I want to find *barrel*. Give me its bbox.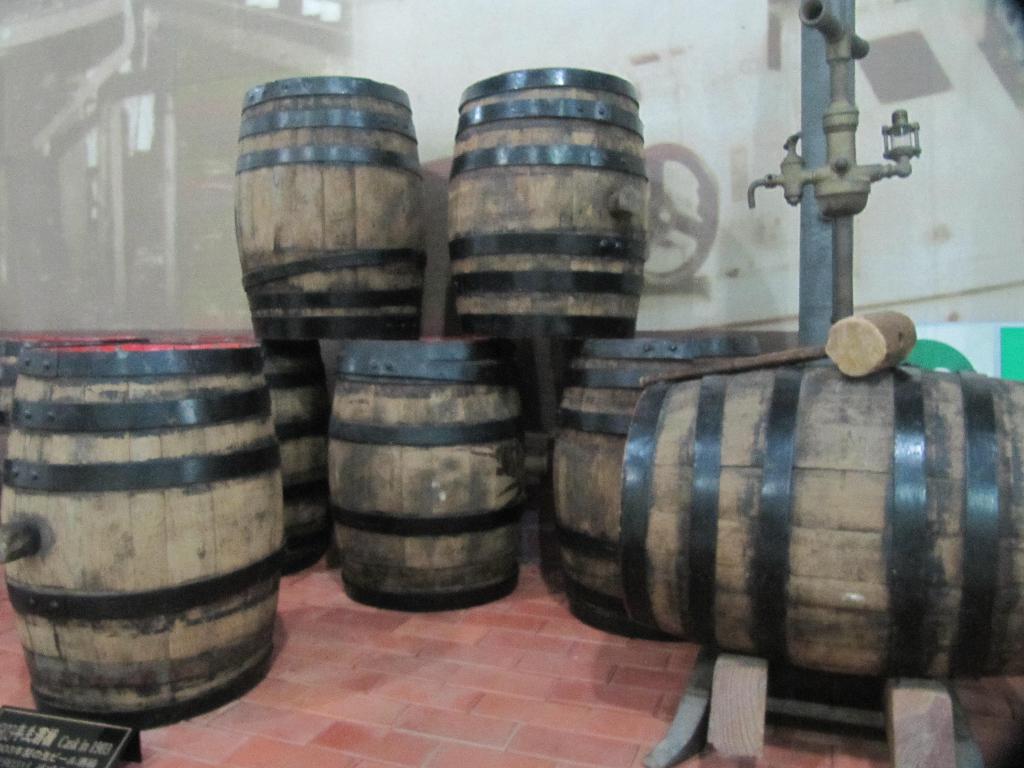
l=260, t=342, r=328, b=580.
